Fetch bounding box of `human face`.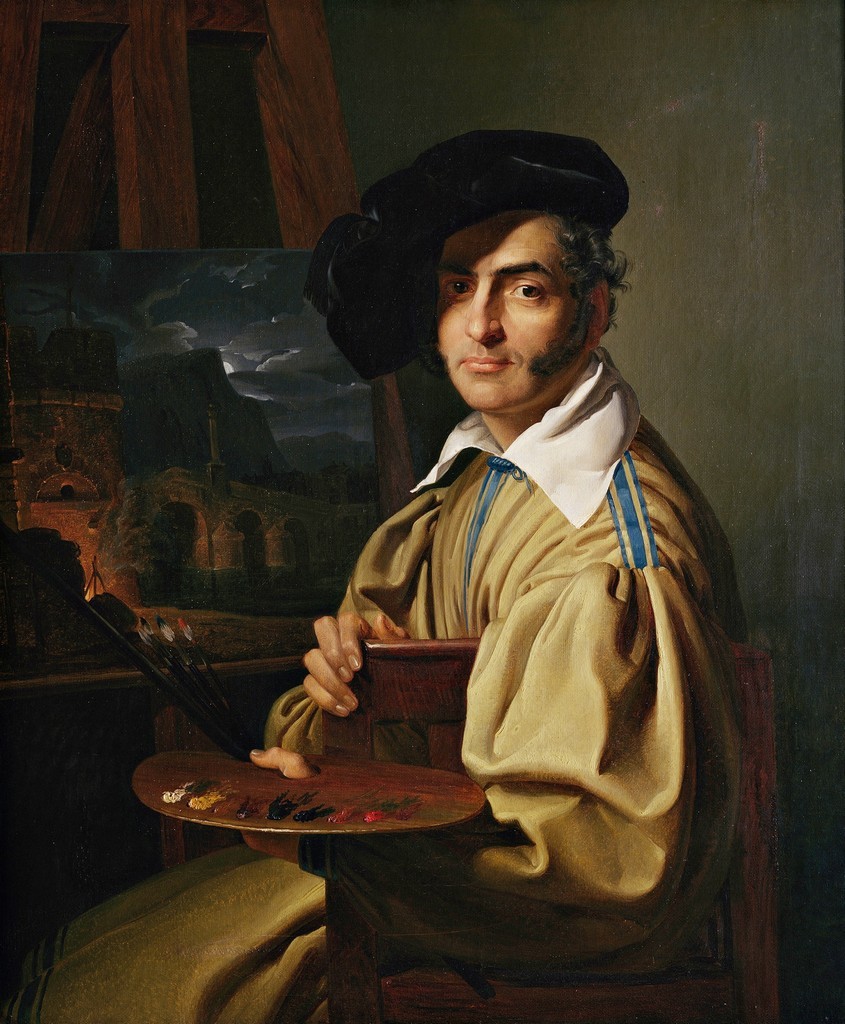
Bbox: detection(438, 213, 594, 401).
